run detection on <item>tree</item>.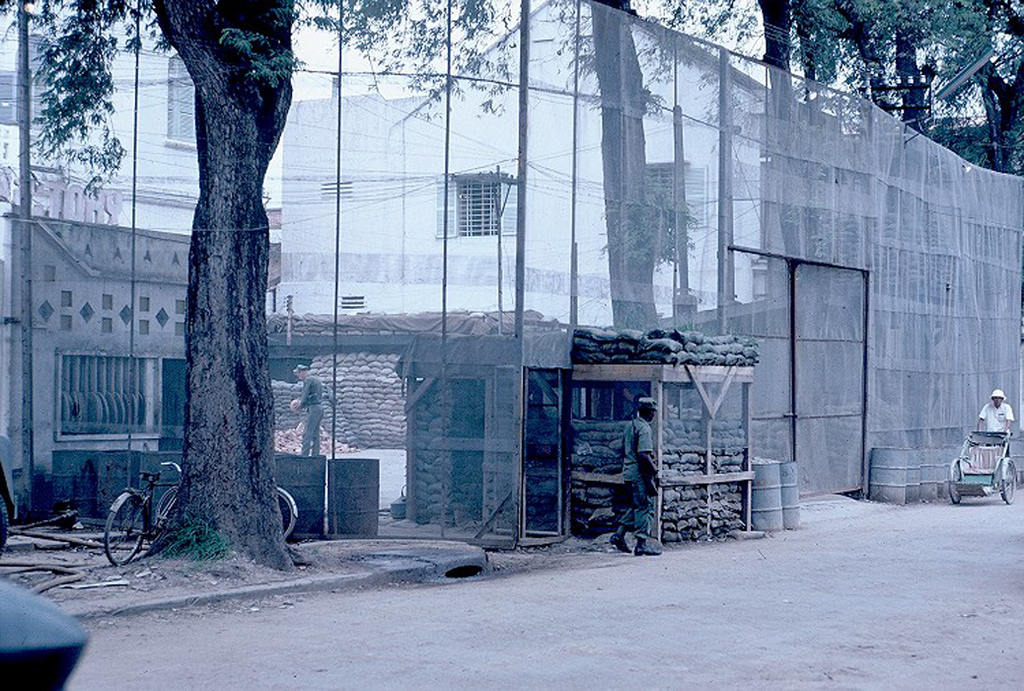
Result: {"x1": 28, "y1": 14, "x2": 129, "y2": 219}.
